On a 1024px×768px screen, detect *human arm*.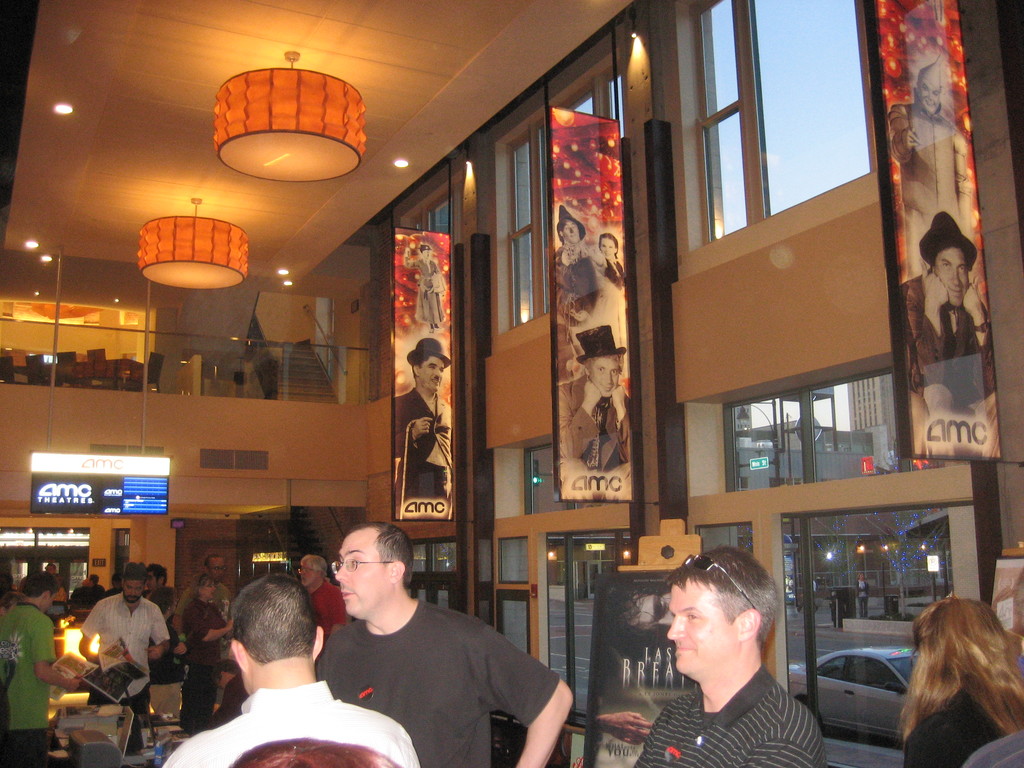
select_region(141, 605, 173, 667).
